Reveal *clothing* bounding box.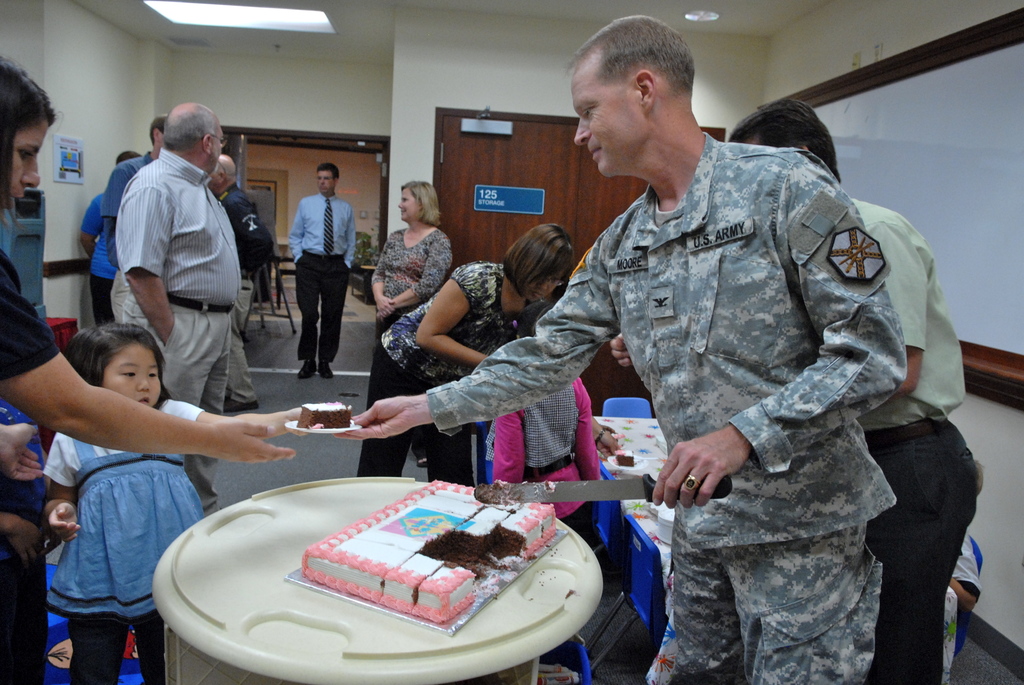
Revealed: 79:195:120:321.
